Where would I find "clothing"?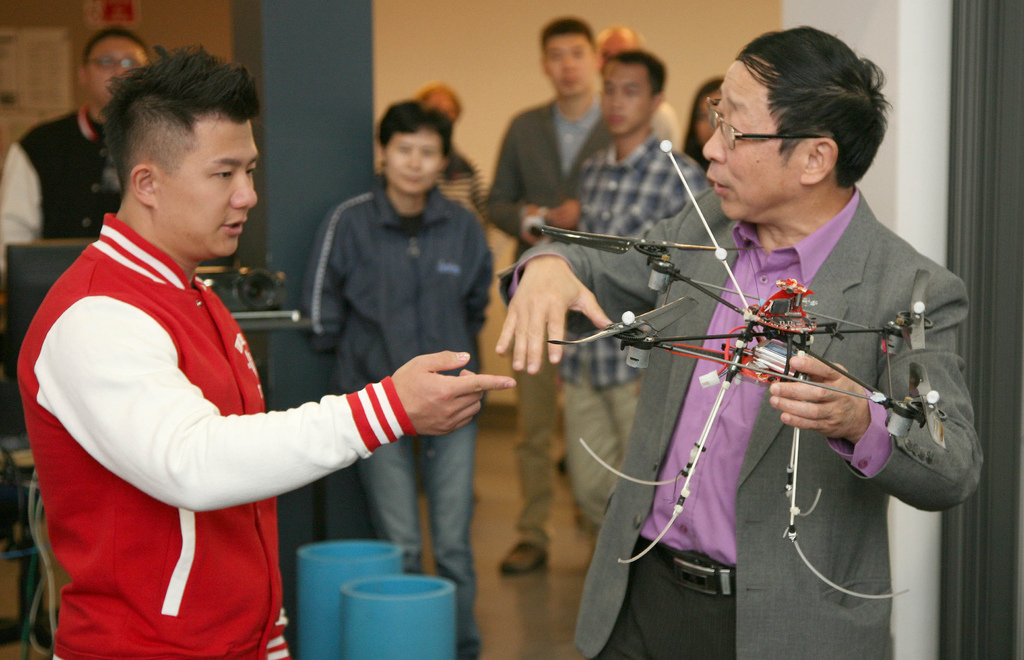
At bbox=(653, 100, 685, 147).
